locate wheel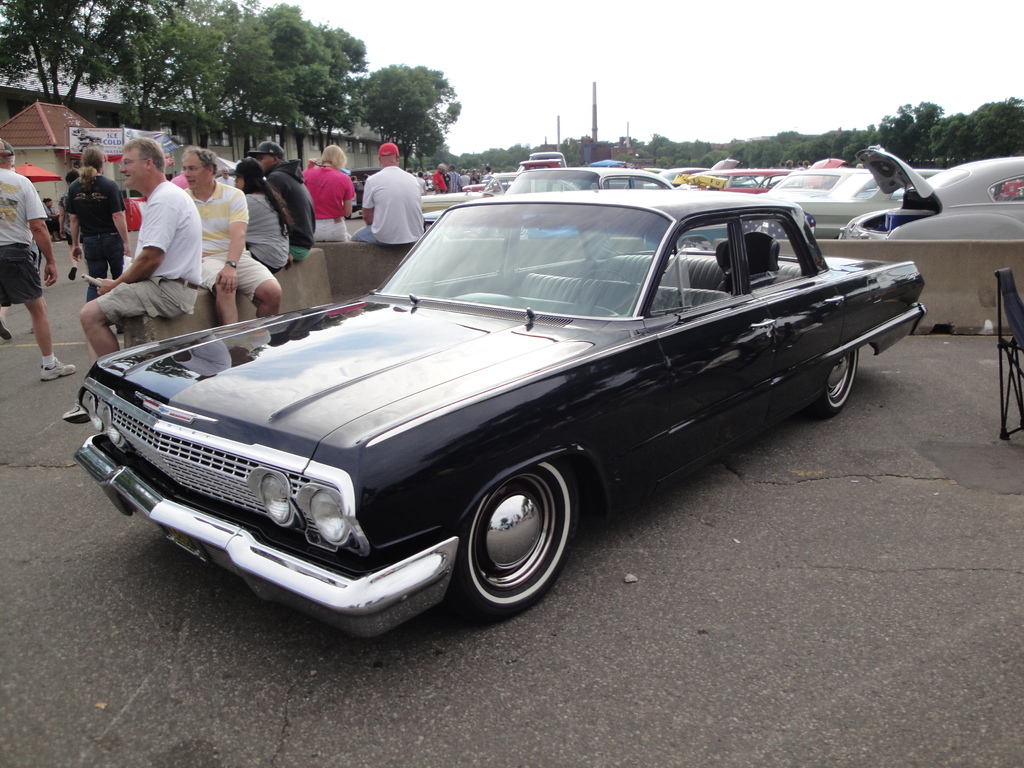
box(458, 470, 565, 610)
